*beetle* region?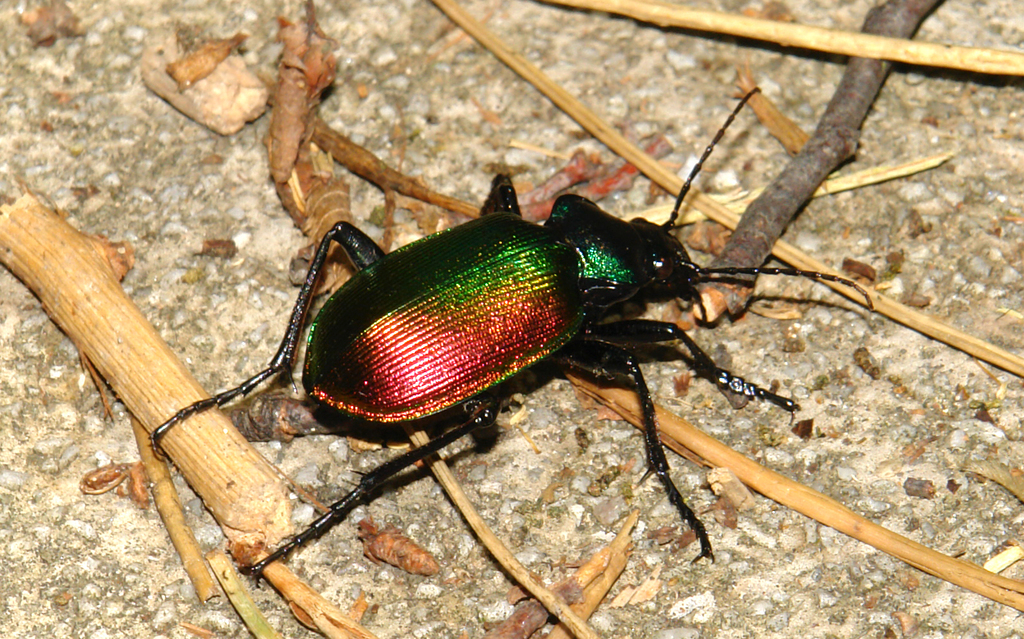
(116, 80, 957, 560)
